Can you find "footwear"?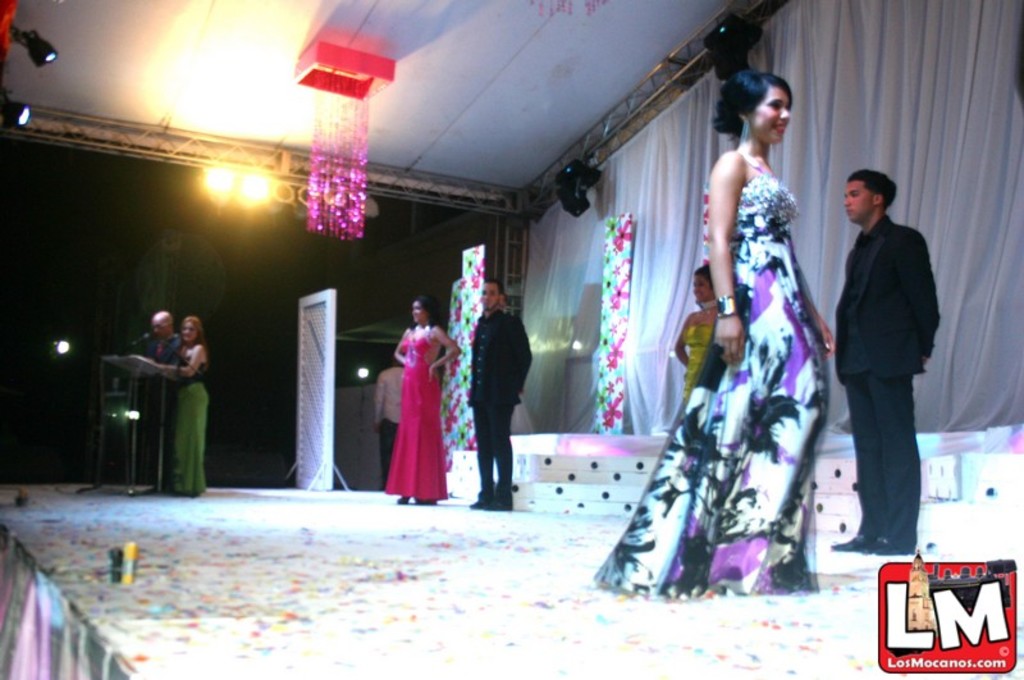
Yes, bounding box: pyautogui.locateOnScreen(863, 533, 902, 555).
